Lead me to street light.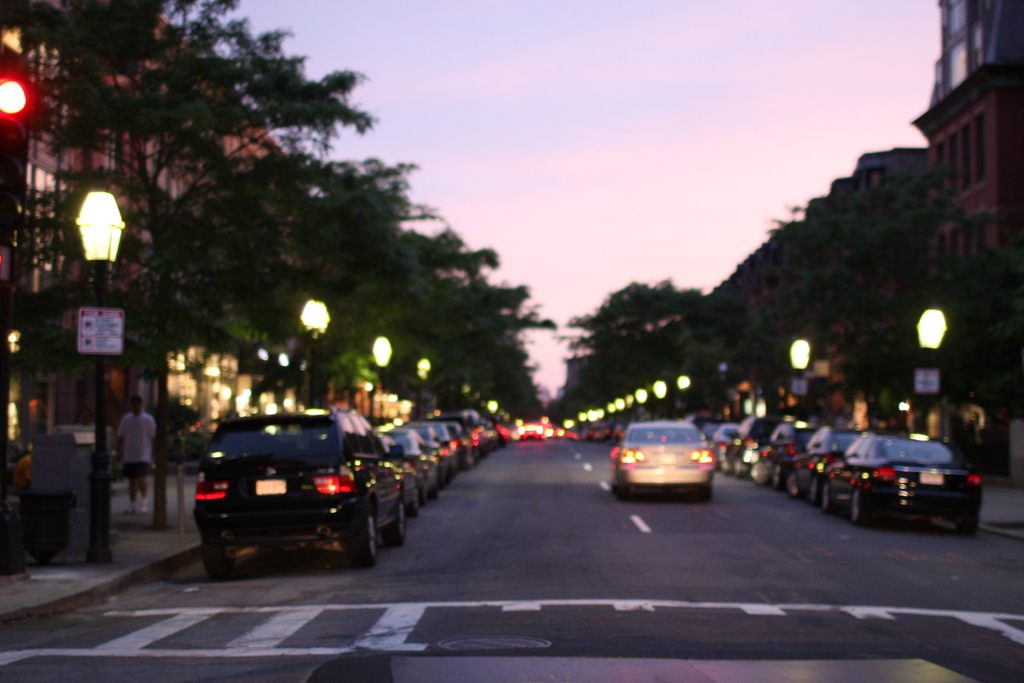
Lead to region(376, 332, 390, 445).
